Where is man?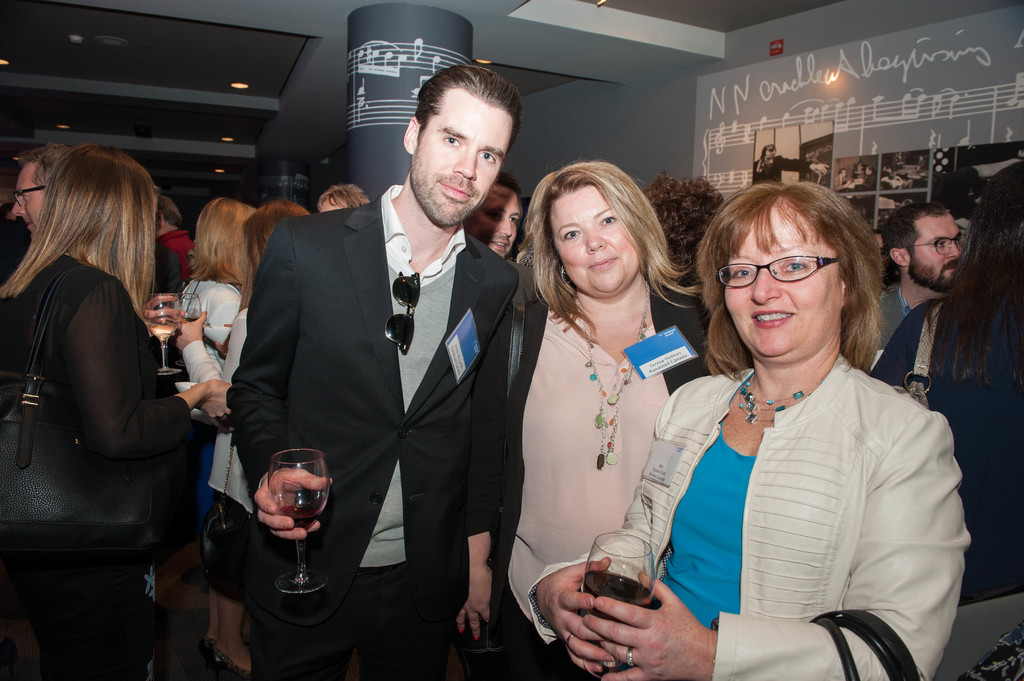
crop(861, 196, 961, 361).
